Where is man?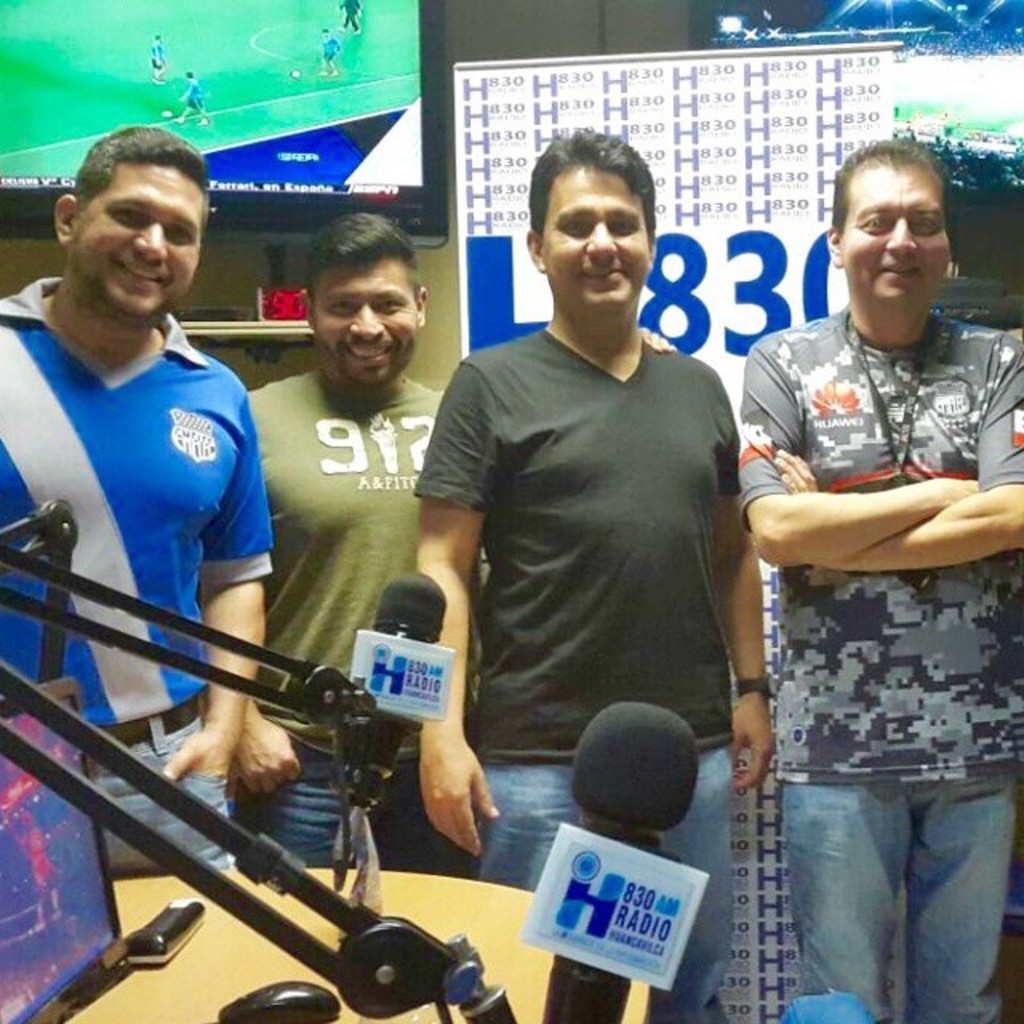
rect(419, 152, 789, 842).
